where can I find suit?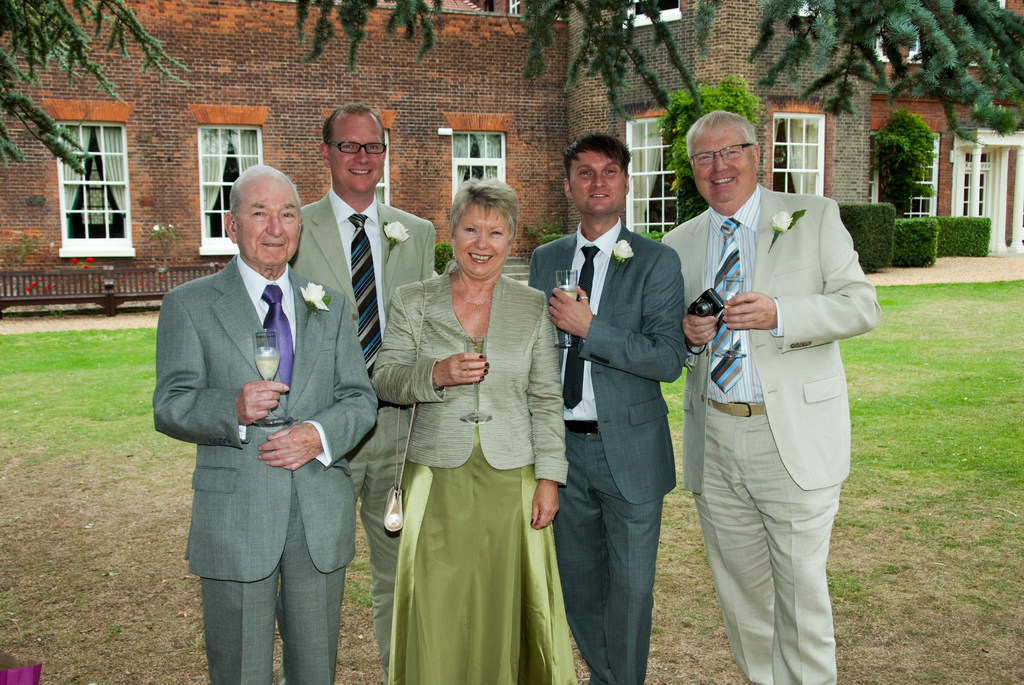
You can find it at locate(534, 221, 691, 684).
